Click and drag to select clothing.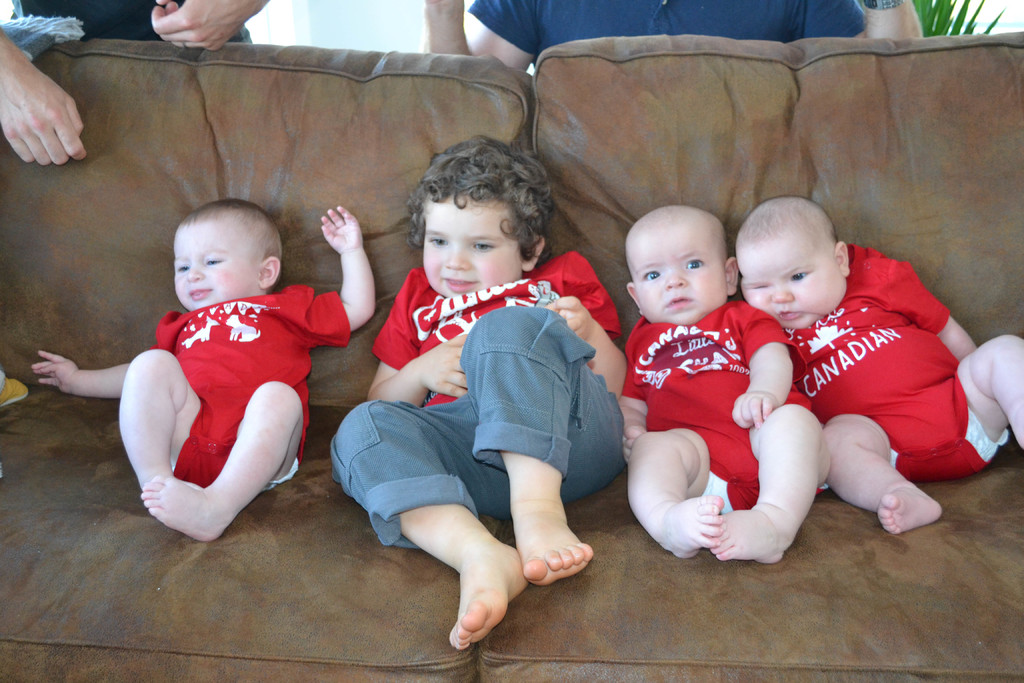
Selection: (x1=784, y1=244, x2=1007, y2=486).
